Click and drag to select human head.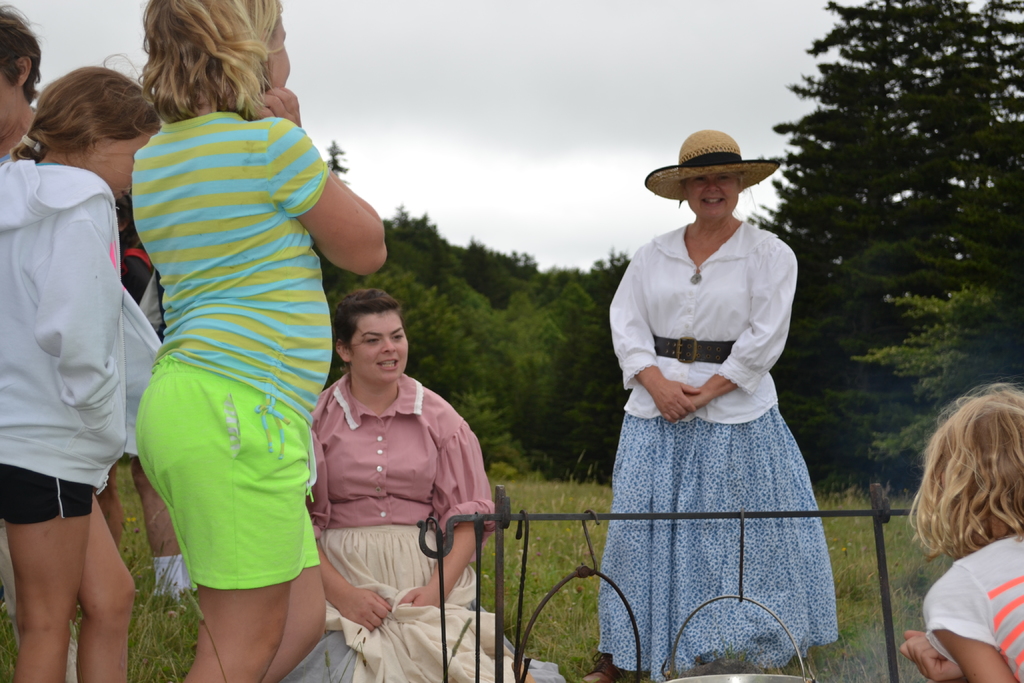
Selection: bbox=[12, 66, 162, 205].
